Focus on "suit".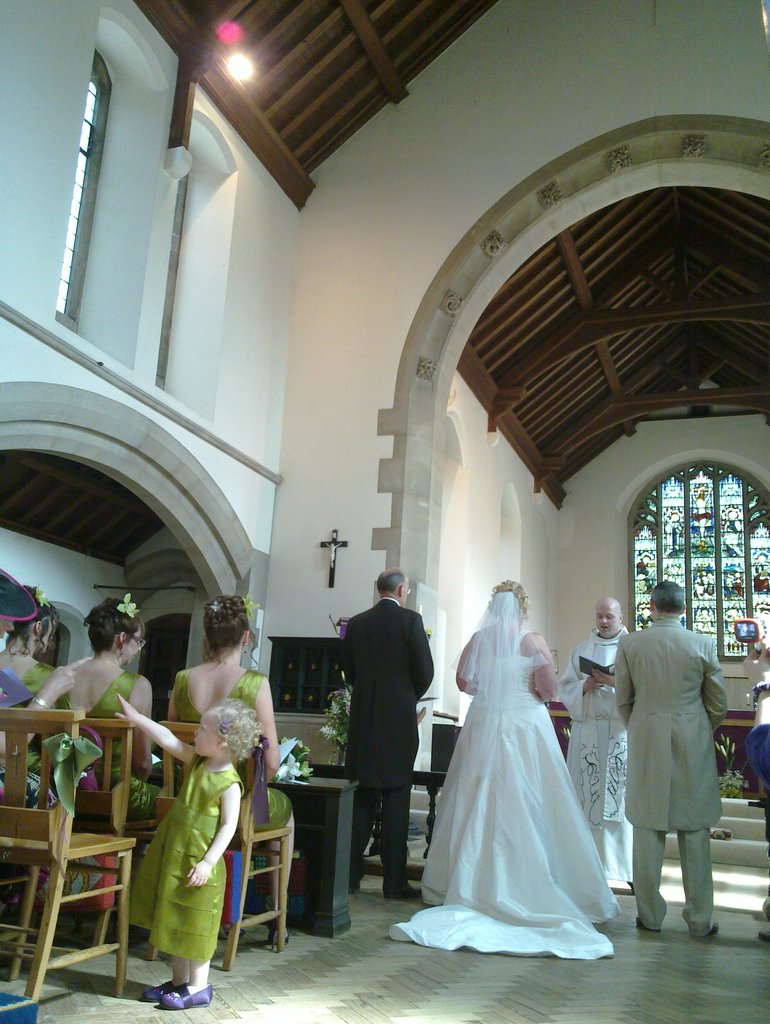
Focused at bbox=(336, 573, 441, 882).
